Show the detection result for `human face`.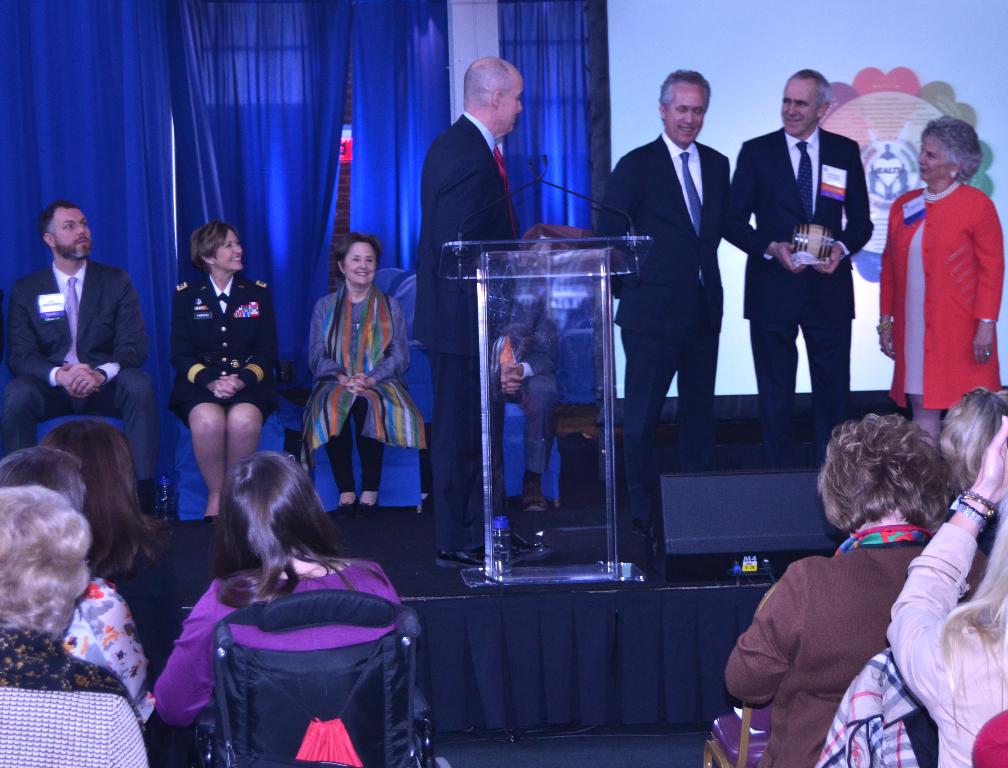
{"x1": 780, "y1": 73, "x2": 821, "y2": 133}.
